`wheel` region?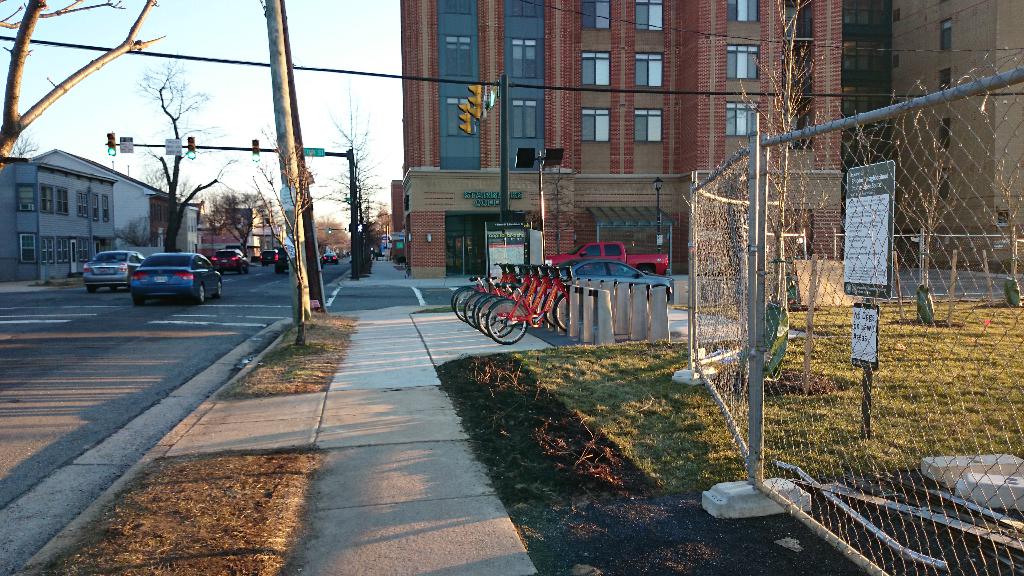
crop(132, 292, 145, 306)
